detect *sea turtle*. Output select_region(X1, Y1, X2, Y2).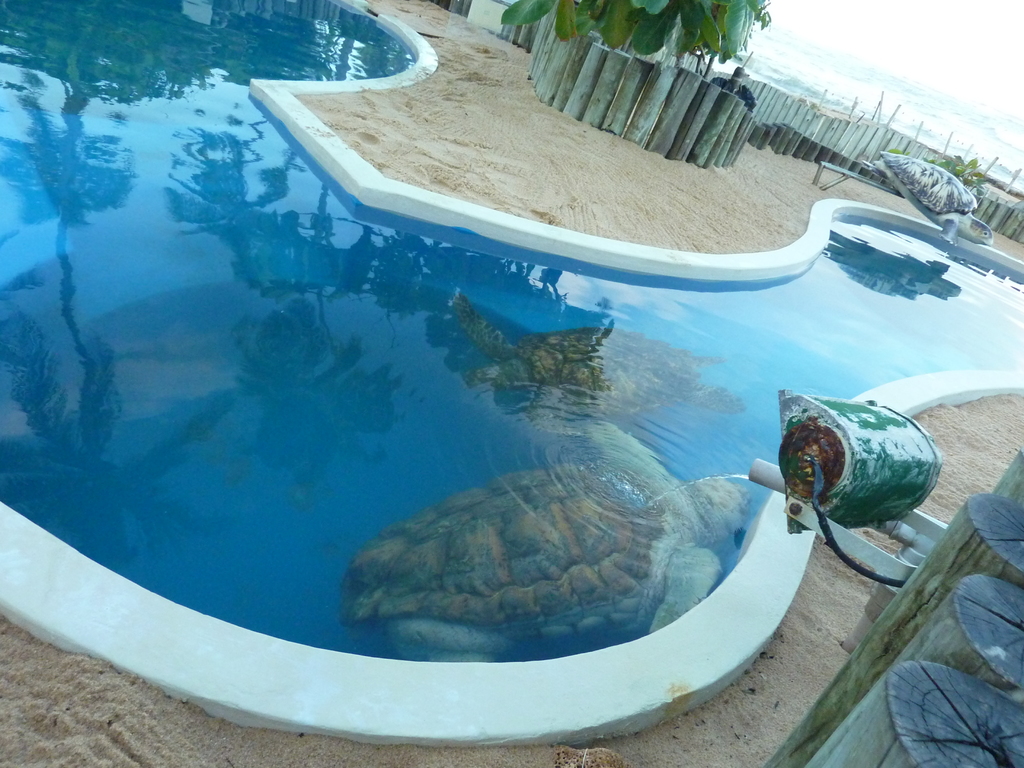
select_region(447, 288, 744, 442).
